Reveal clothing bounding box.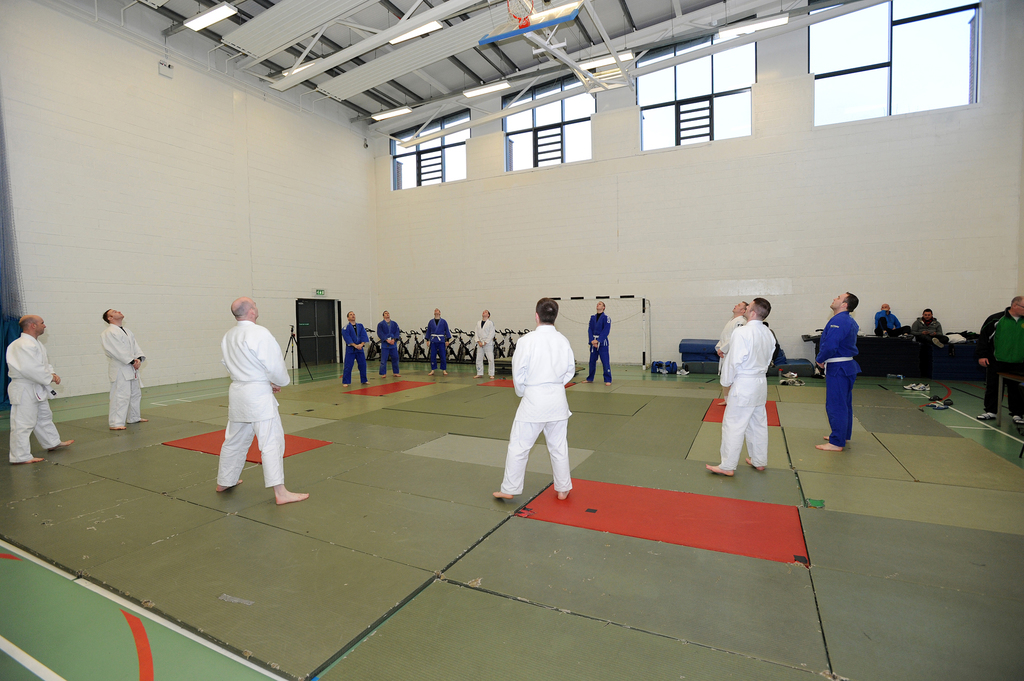
Revealed: left=819, top=310, right=860, bottom=447.
